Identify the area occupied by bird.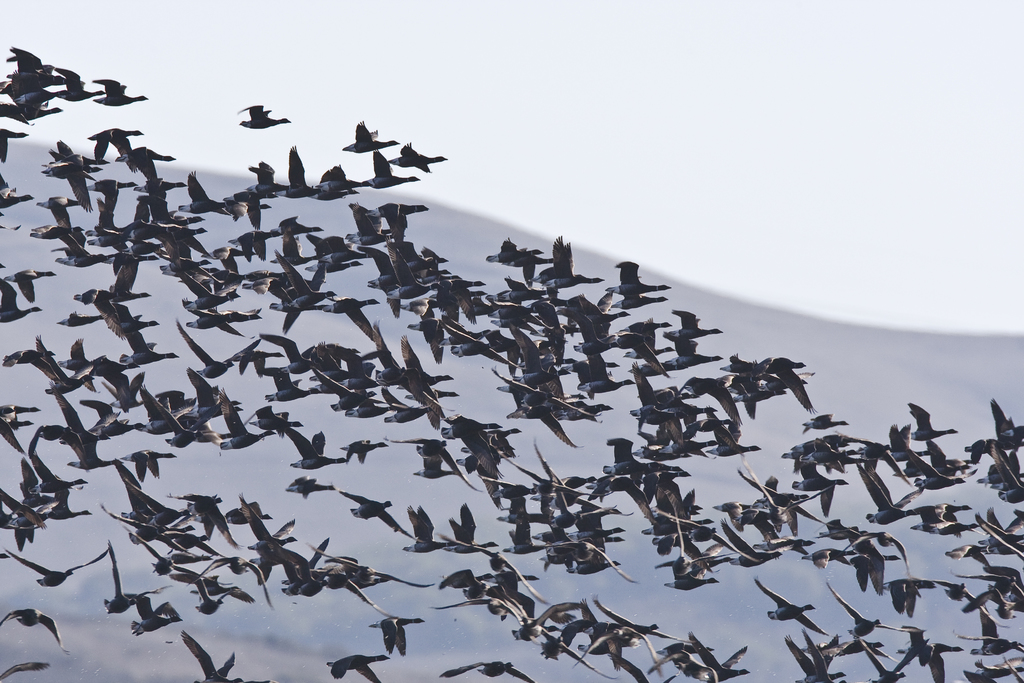
Area: 125 598 183 637.
